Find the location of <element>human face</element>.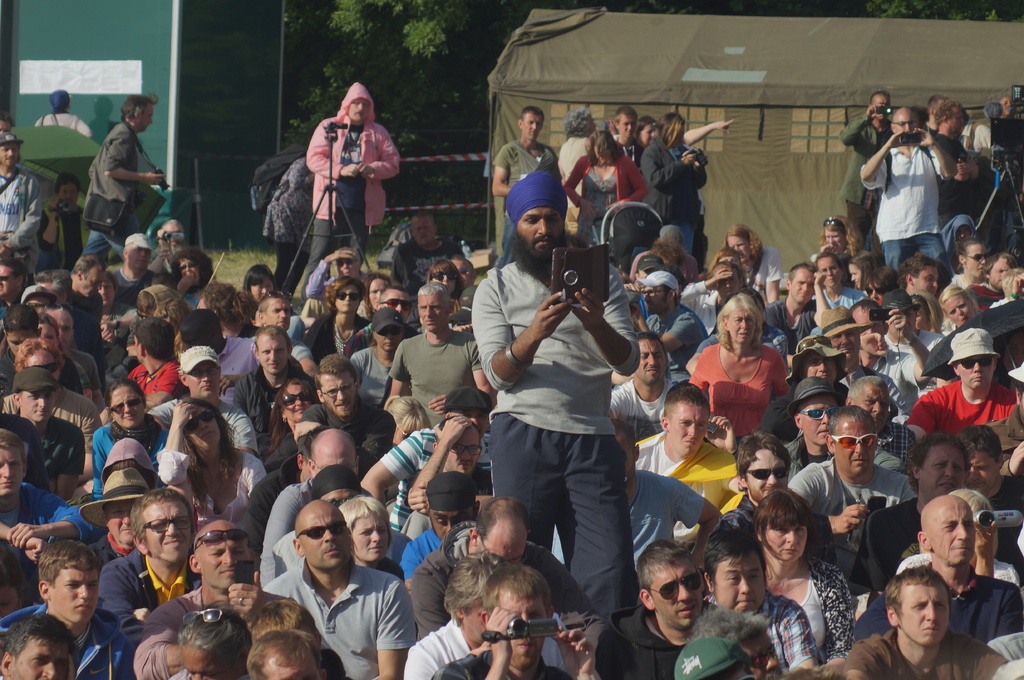
Location: rect(0, 265, 19, 292).
